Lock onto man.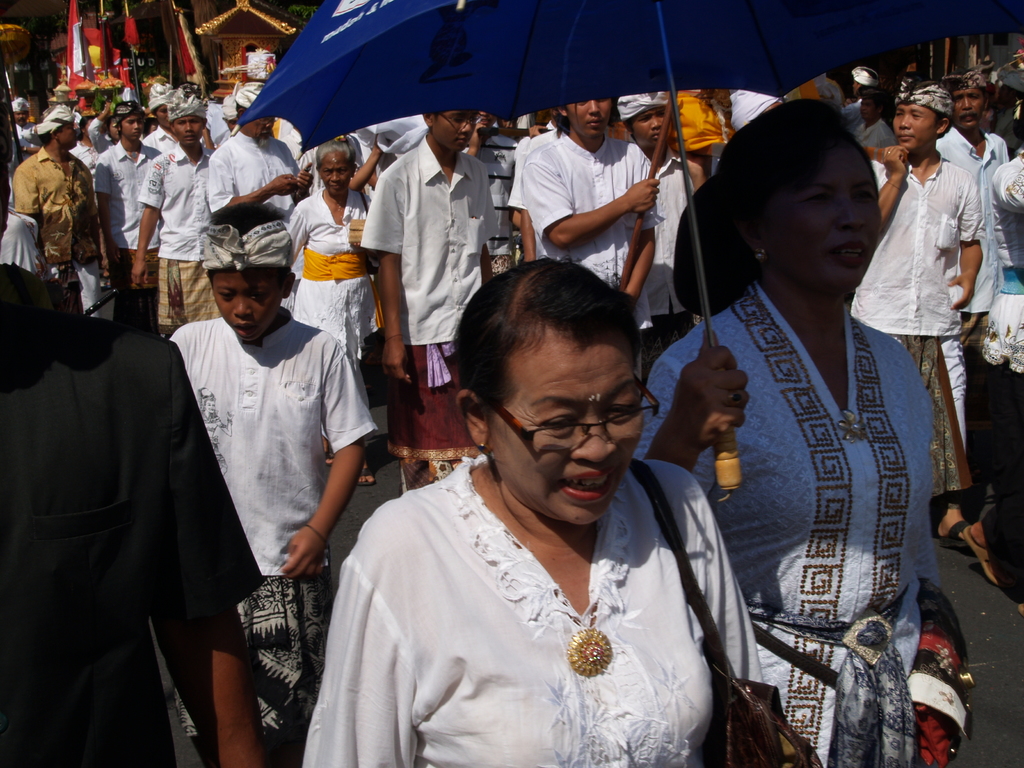
Locked: crop(525, 94, 661, 292).
